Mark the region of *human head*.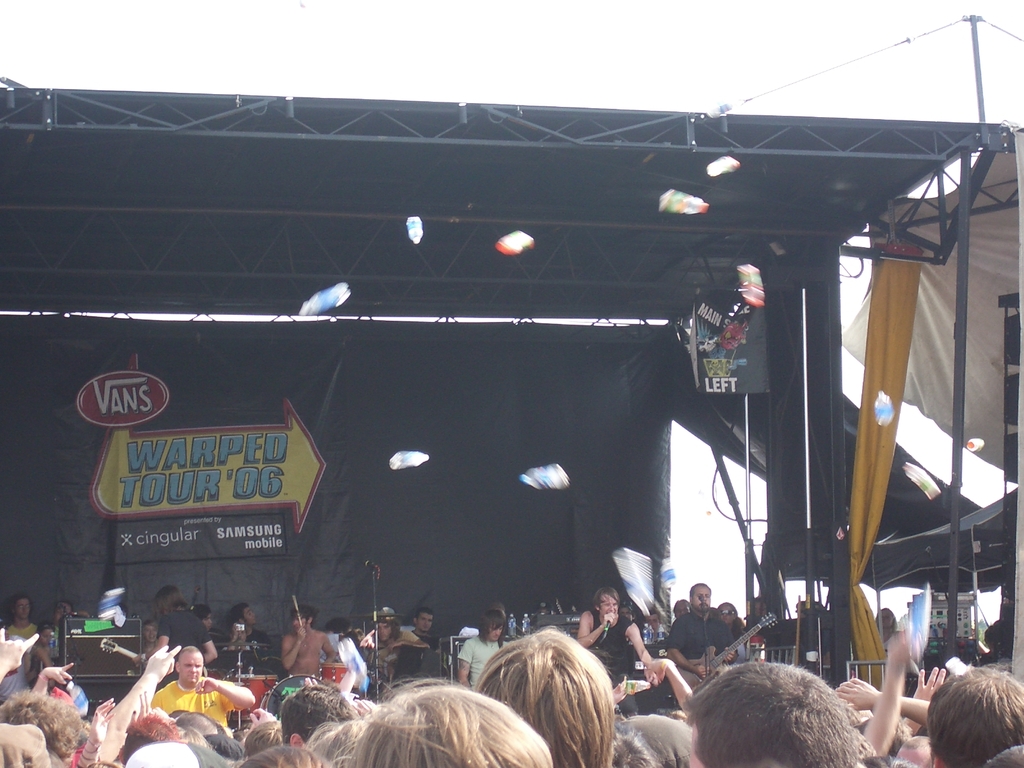
Region: x1=295, y1=606, x2=315, y2=630.
